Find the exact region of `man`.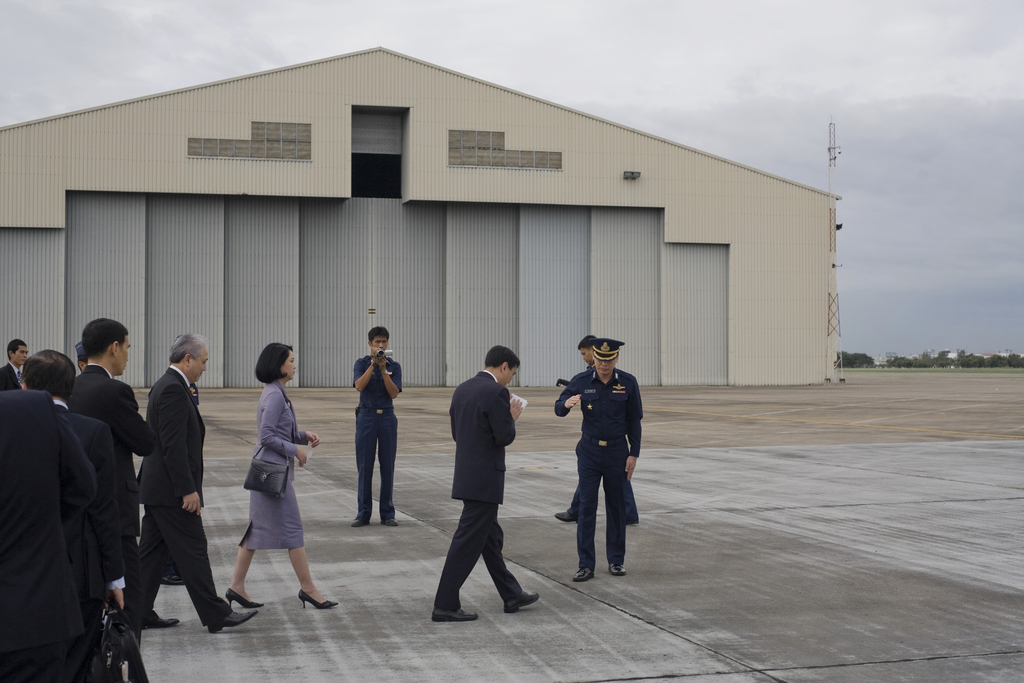
Exact region: box=[119, 331, 257, 635].
